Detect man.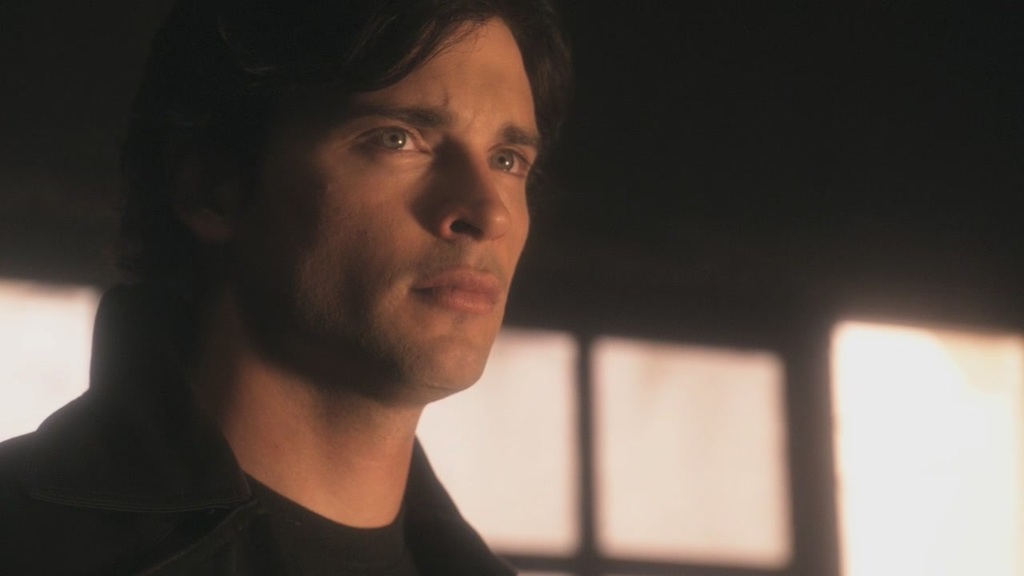
Detected at [8,5,633,573].
